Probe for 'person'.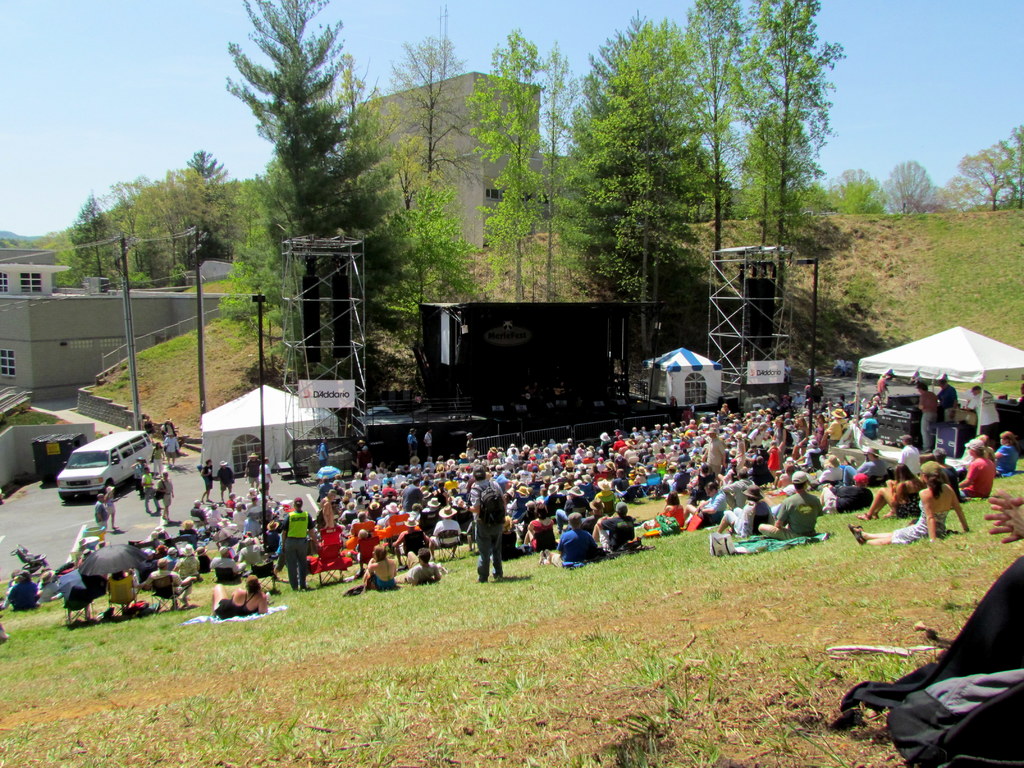
Probe result: 845/460/975/548.
